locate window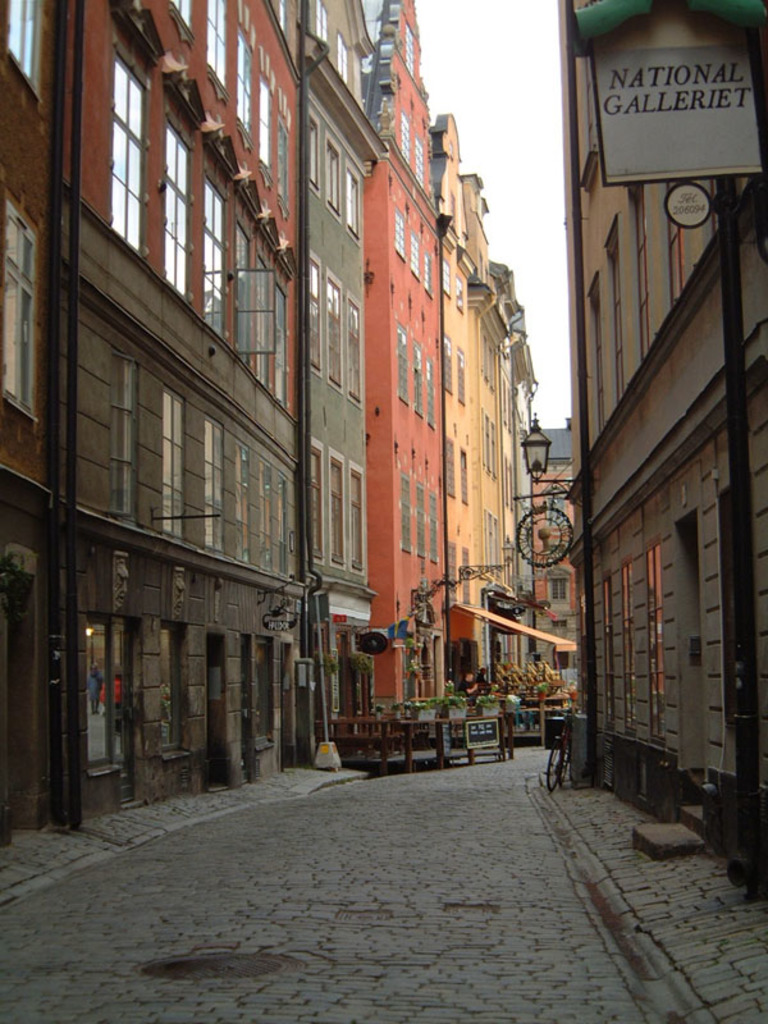
region(0, 0, 49, 97)
